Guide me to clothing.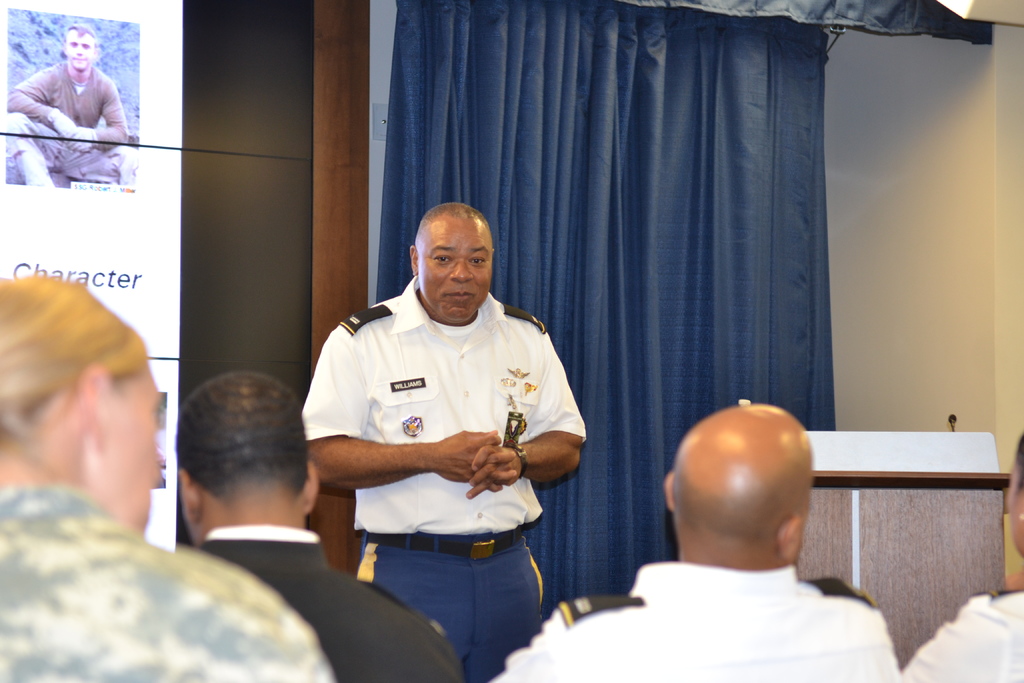
Guidance: locate(189, 519, 450, 677).
